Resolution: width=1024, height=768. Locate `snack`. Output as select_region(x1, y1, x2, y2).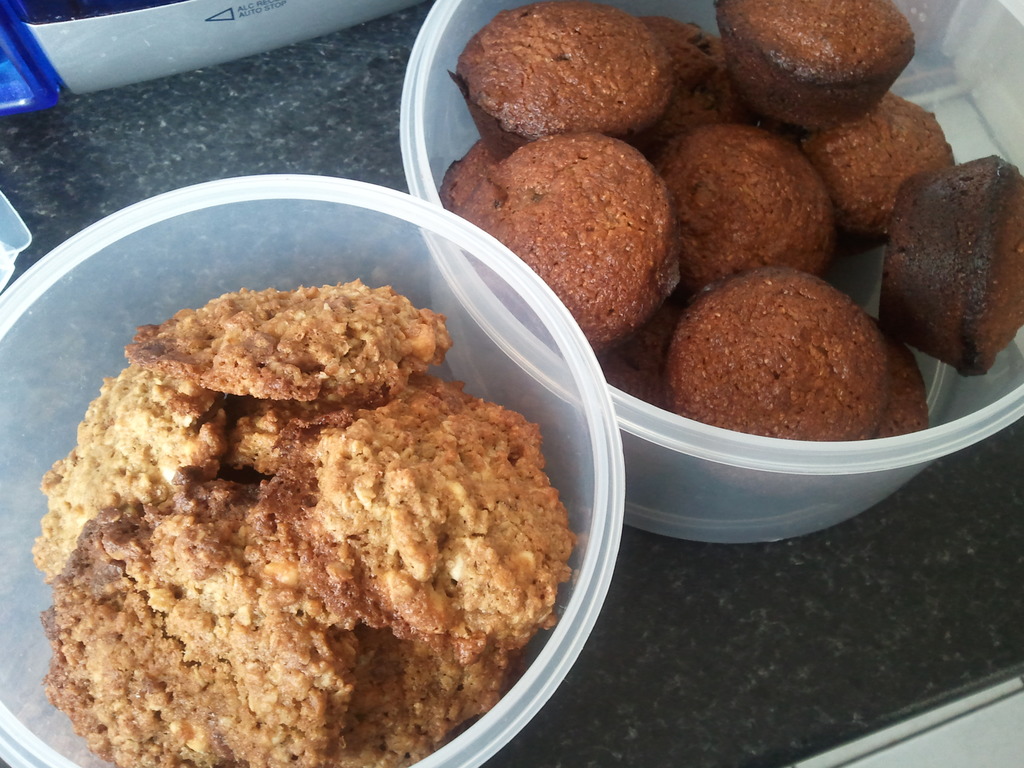
select_region(45, 301, 554, 726).
